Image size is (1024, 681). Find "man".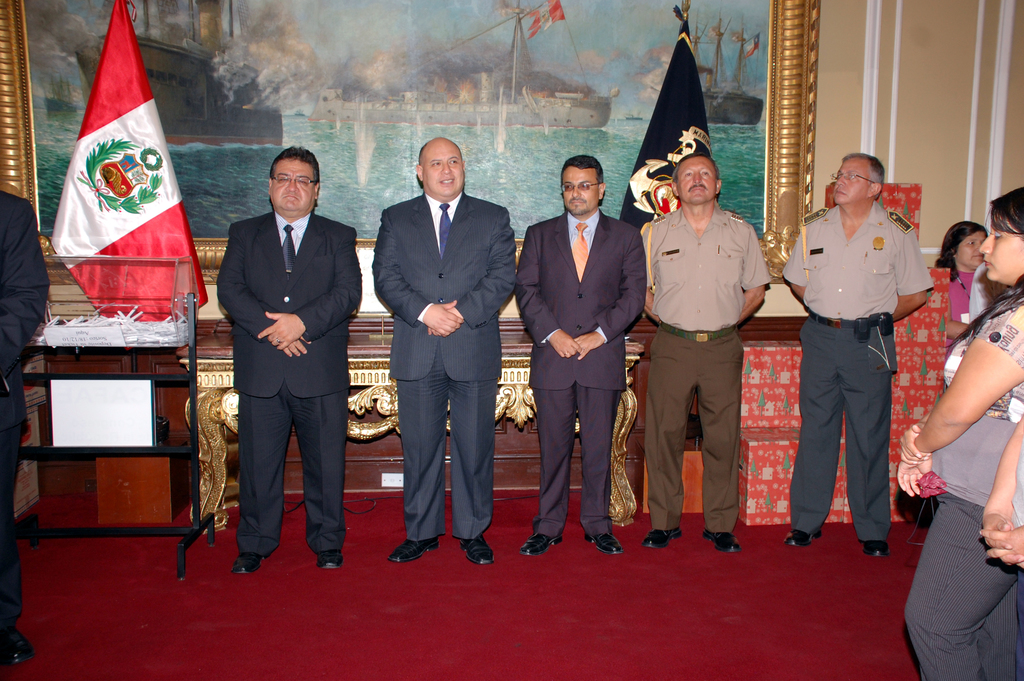
box(214, 142, 364, 577).
